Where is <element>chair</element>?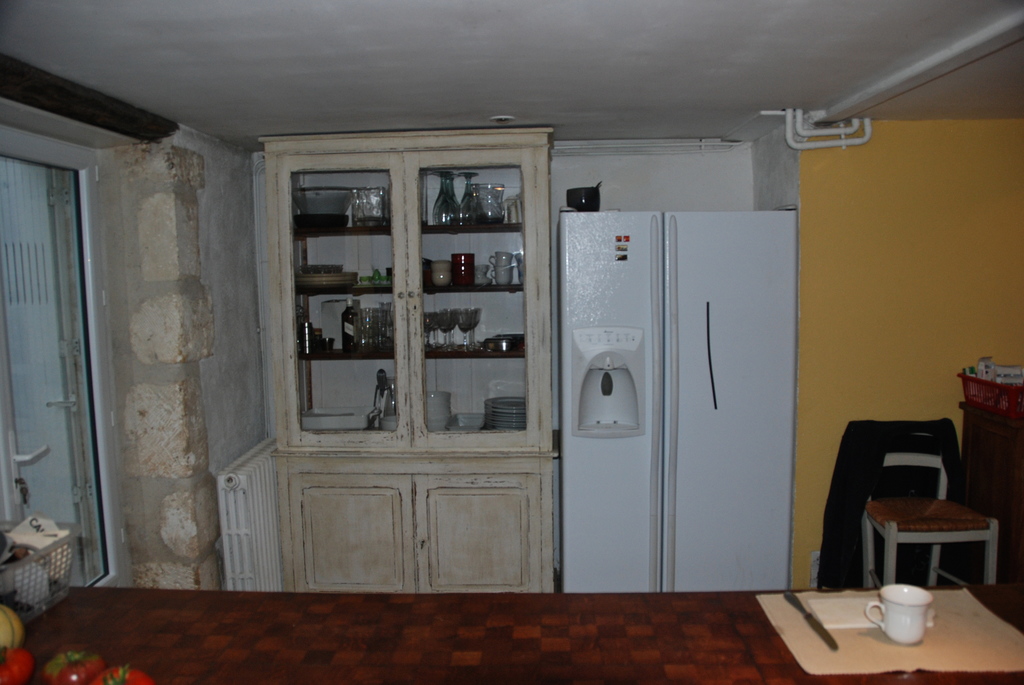
845 416 1005 599.
